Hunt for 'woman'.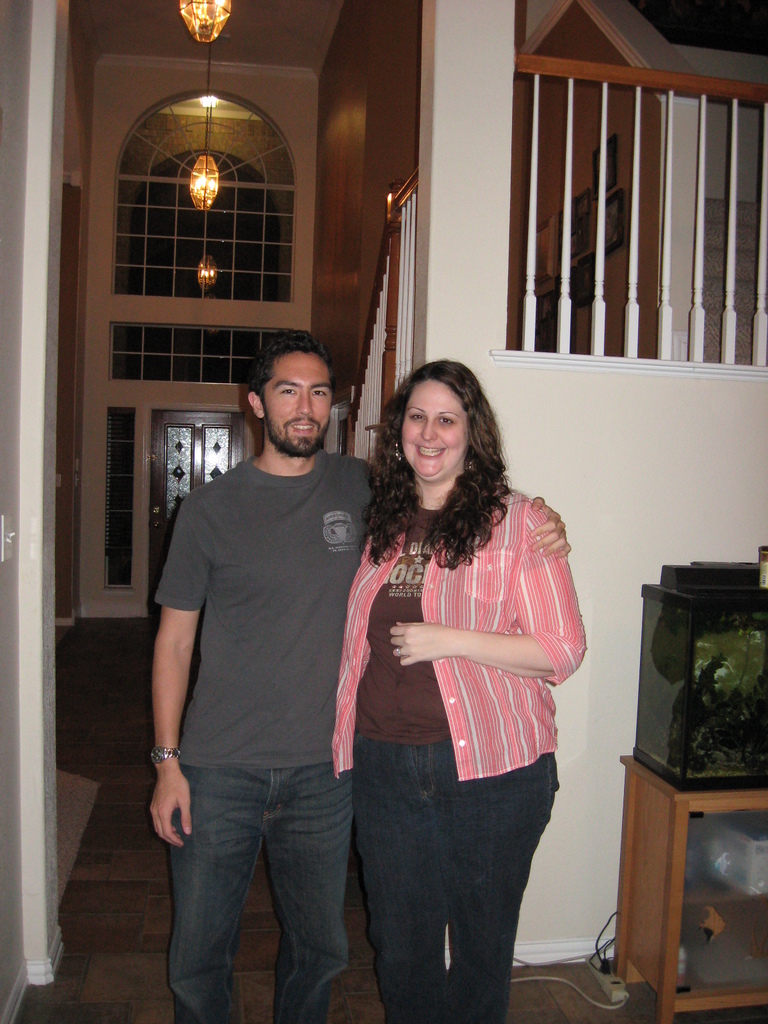
Hunted down at x1=333 y1=359 x2=592 y2=1023.
